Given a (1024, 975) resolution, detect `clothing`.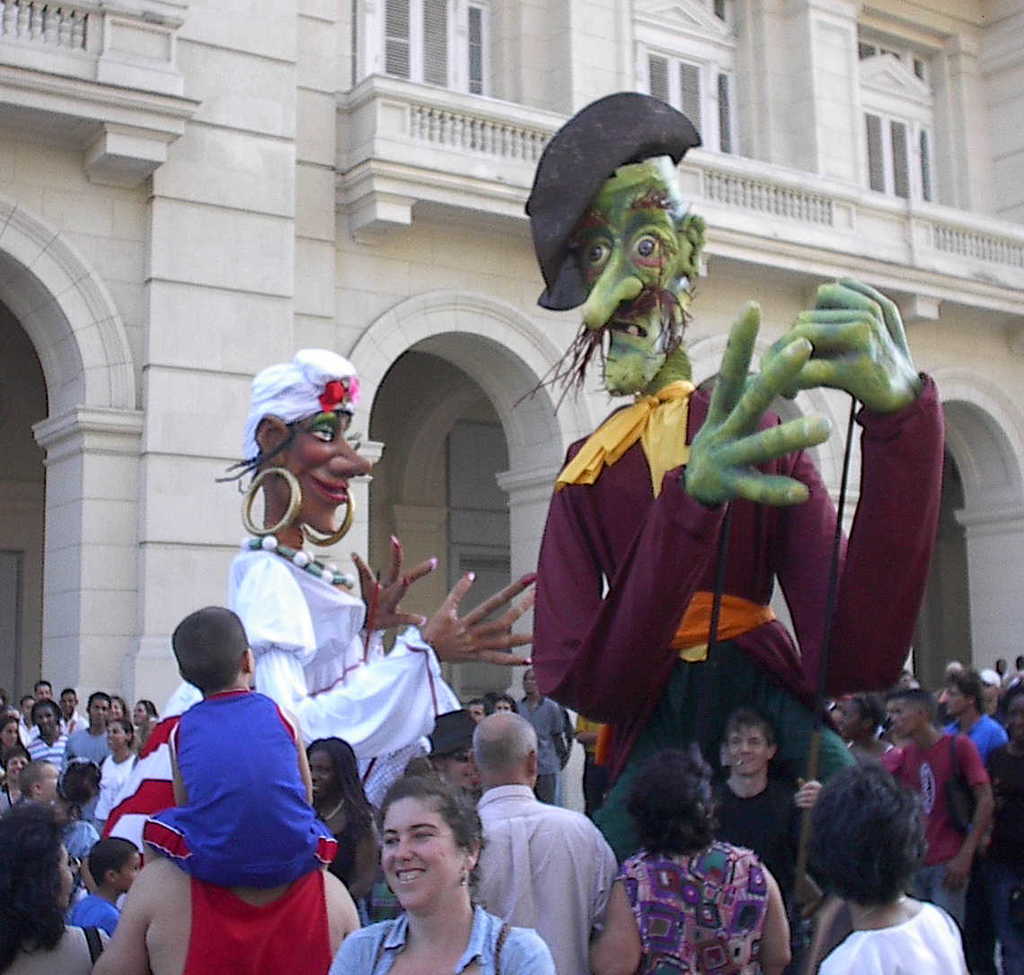
(513,690,574,808).
